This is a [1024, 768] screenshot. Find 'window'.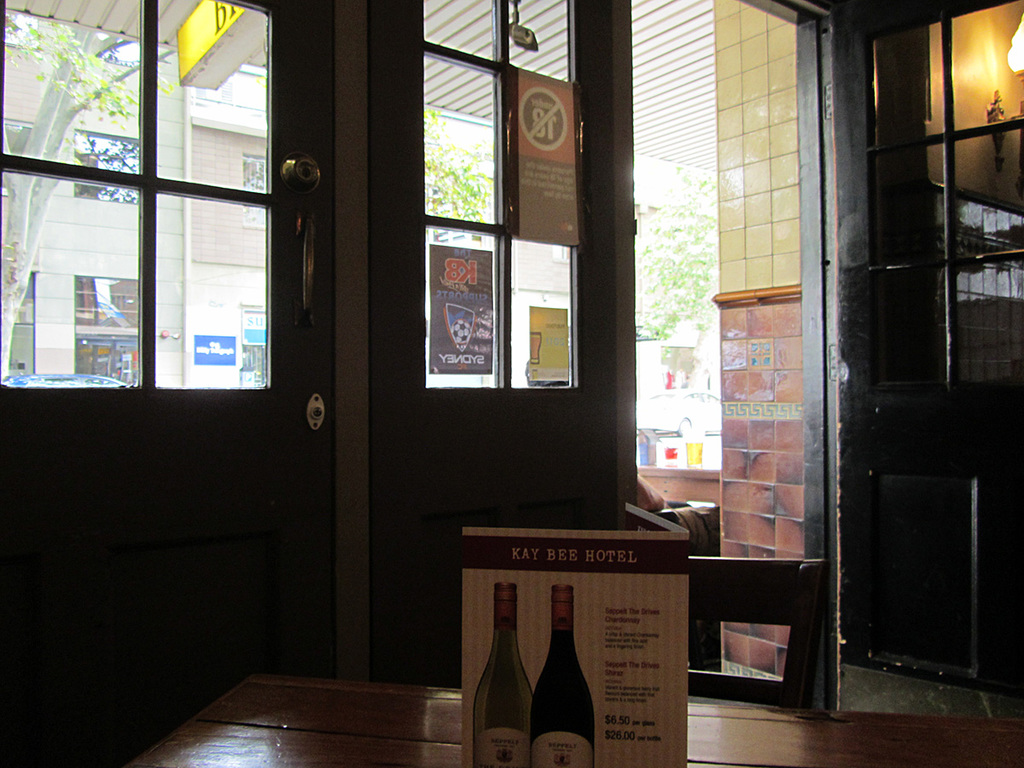
Bounding box: detection(422, 0, 586, 393).
